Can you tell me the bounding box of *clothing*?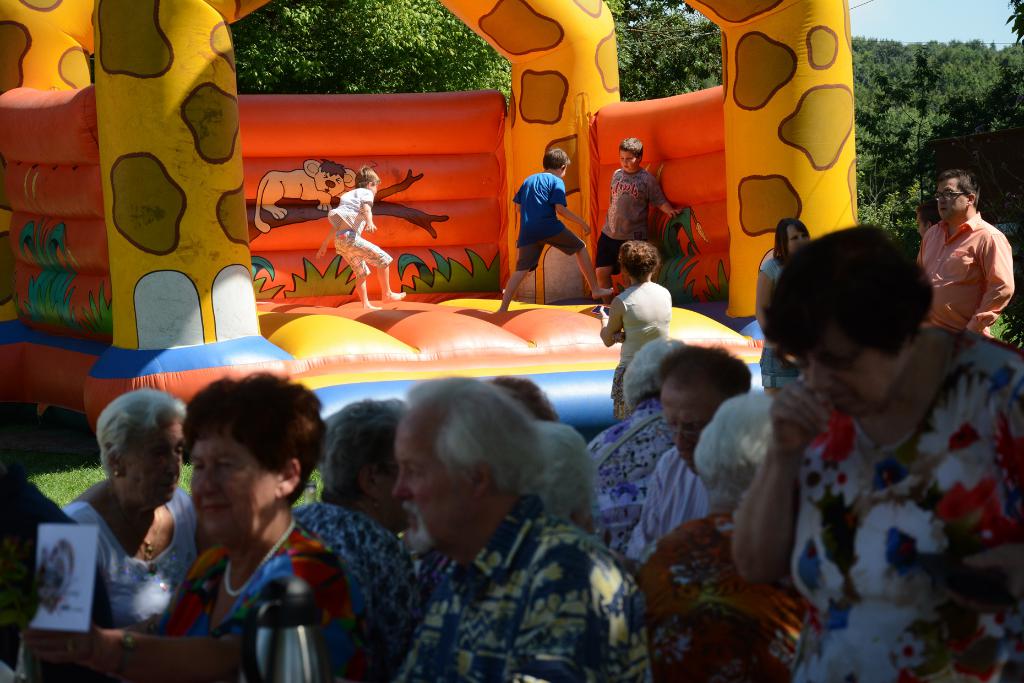
(607, 279, 676, 399).
